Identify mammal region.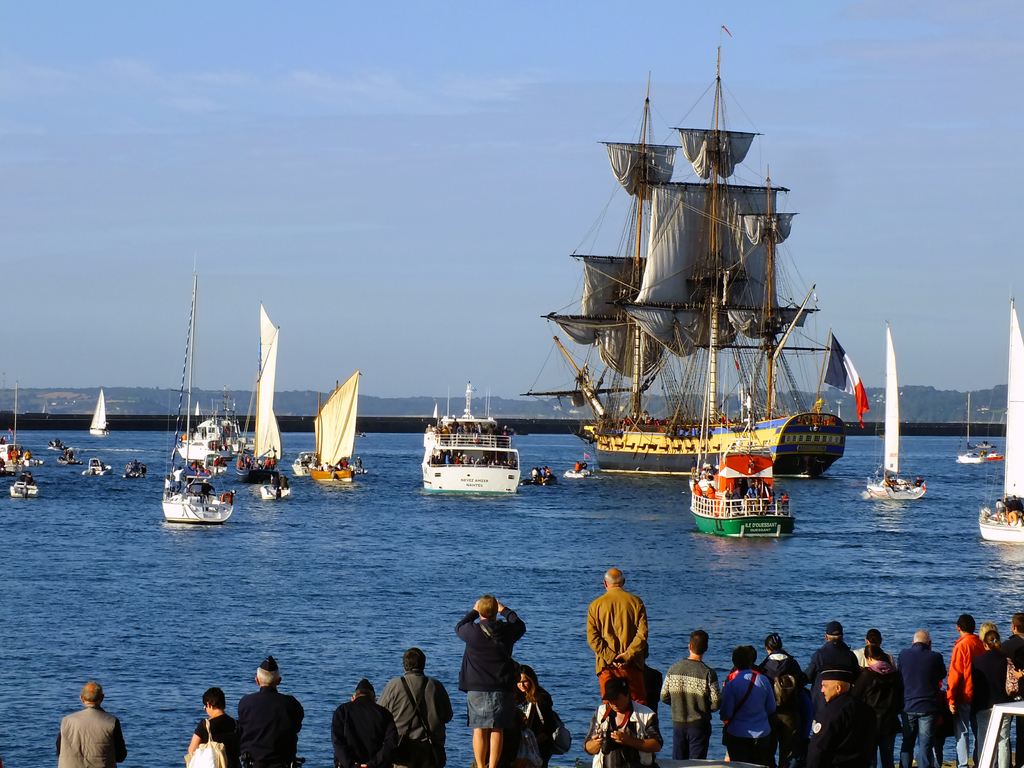
Region: BBox(236, 654, 305, 767).
